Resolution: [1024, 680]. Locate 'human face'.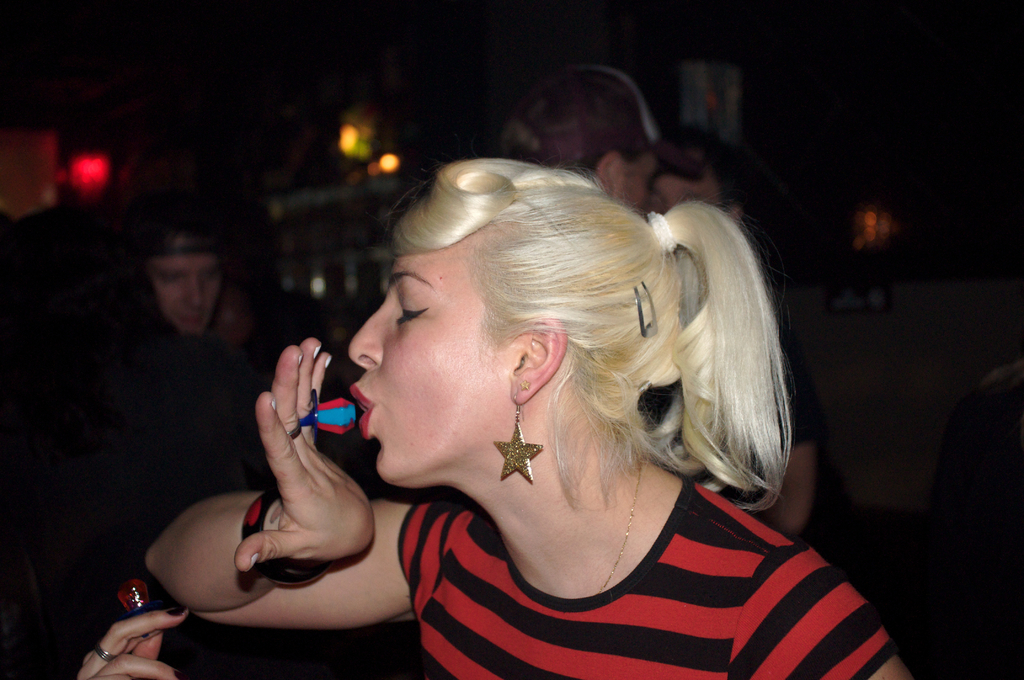
Rect(607, 159, 655, 213).
